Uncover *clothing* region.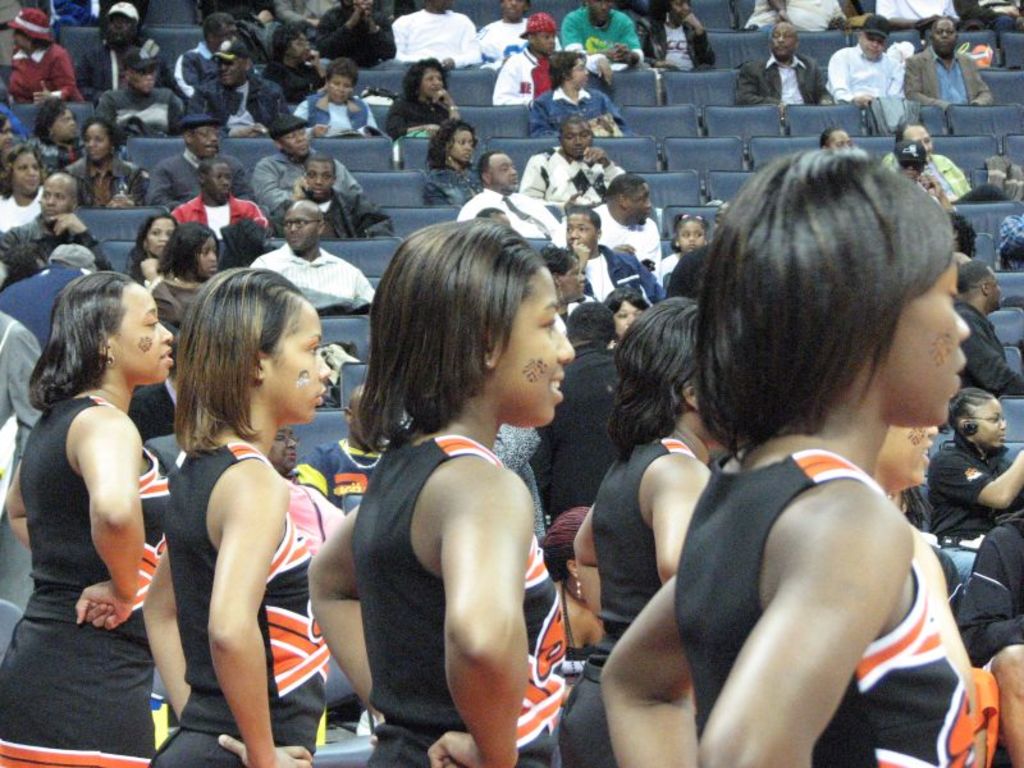
Uncovered: (93,81,179,141).
